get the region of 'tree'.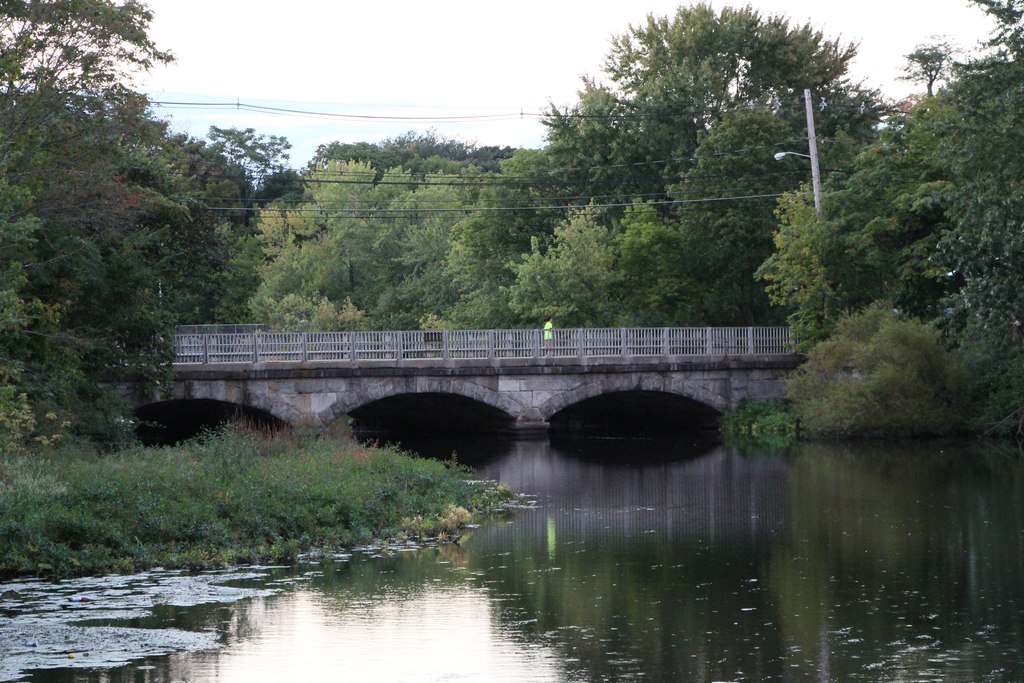
<box>543,10,868,328</box>.
